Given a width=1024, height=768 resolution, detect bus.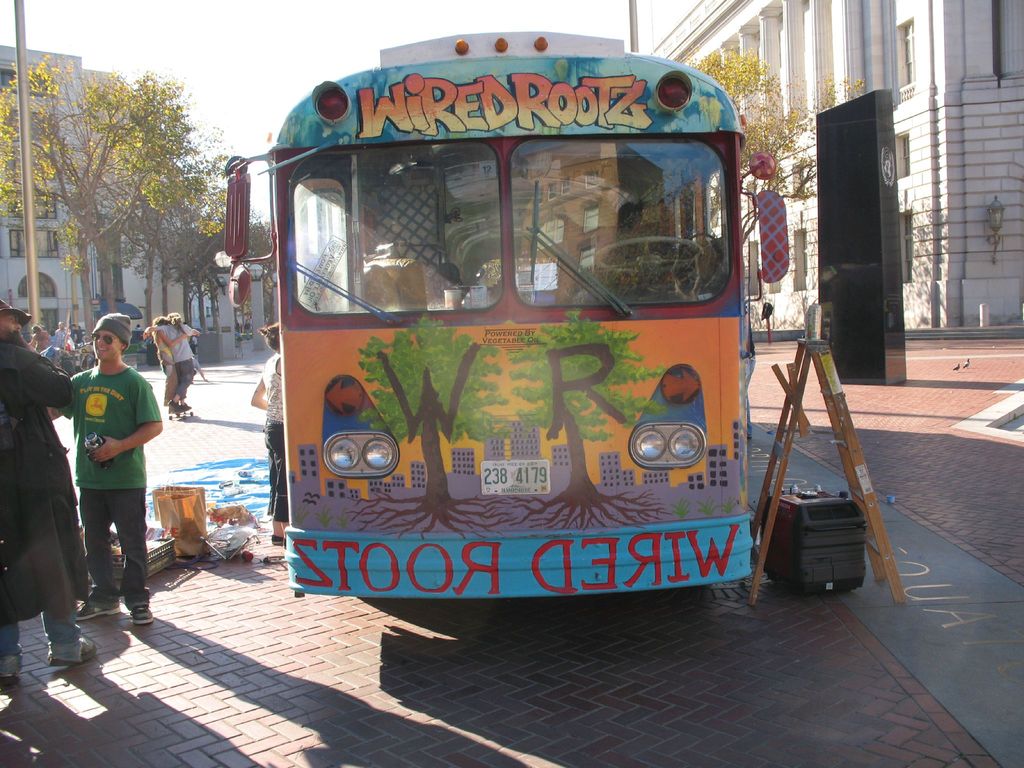
Rect(226, 31, 786, 596).
